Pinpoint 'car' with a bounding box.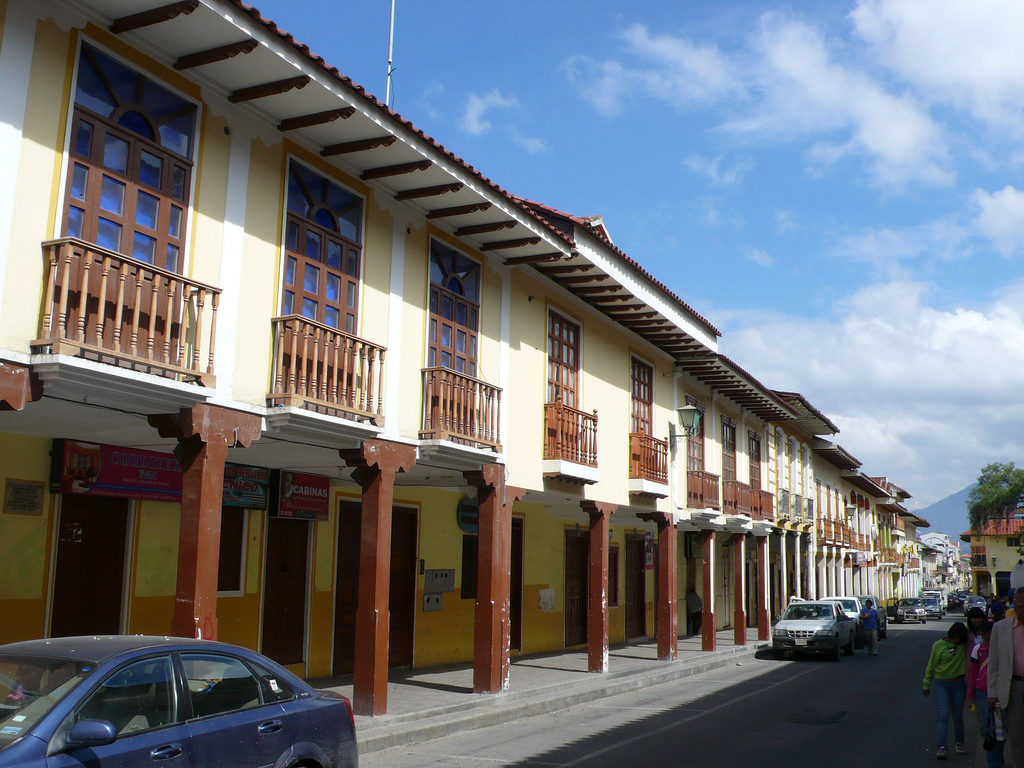
x1=0 y1=634 x2=348 y2=765.
